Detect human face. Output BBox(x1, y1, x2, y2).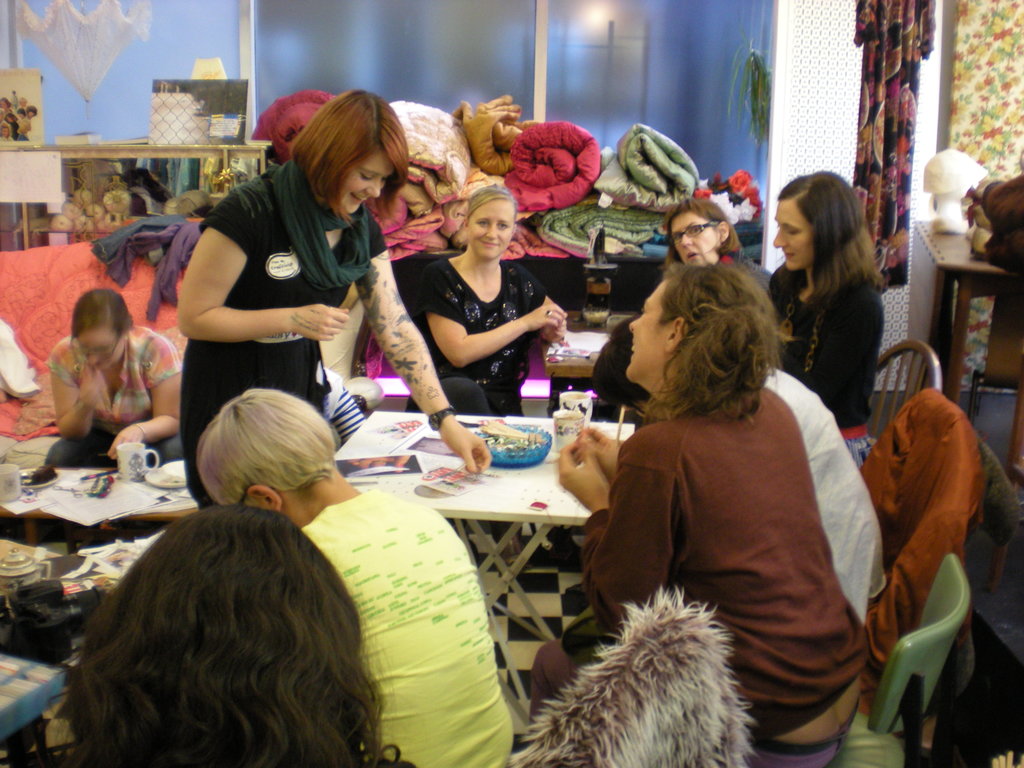
BBox(772, 198, 812, 271).
